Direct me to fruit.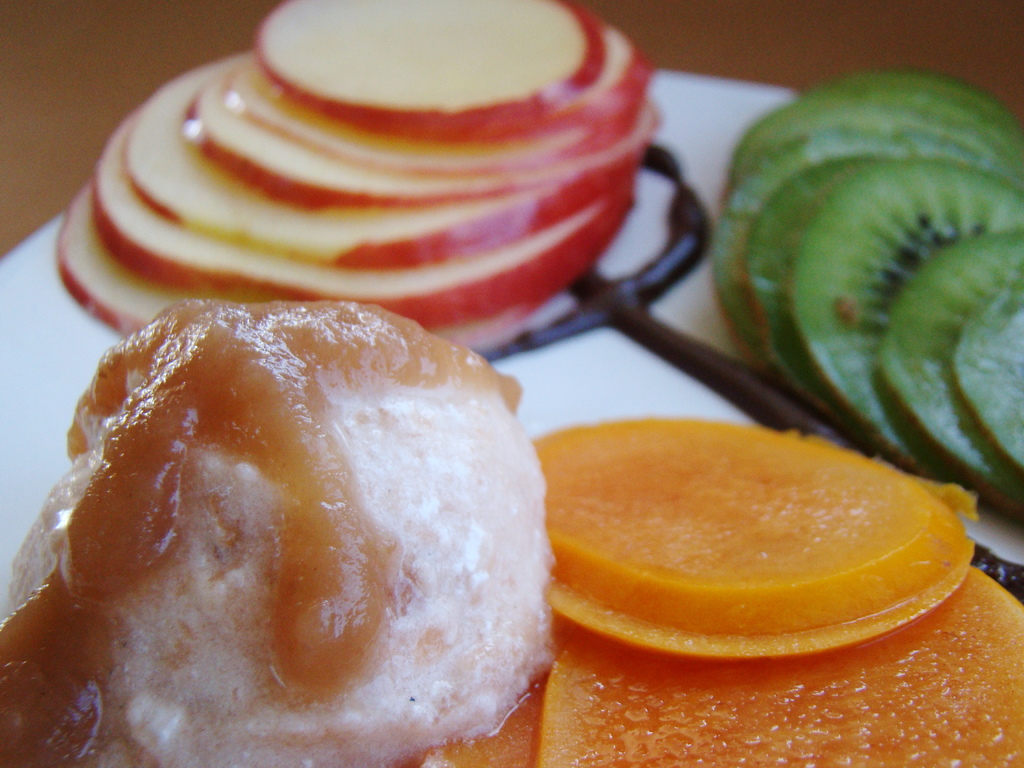
Direction: x1=421, y1=682, x2=536, y2=767.
